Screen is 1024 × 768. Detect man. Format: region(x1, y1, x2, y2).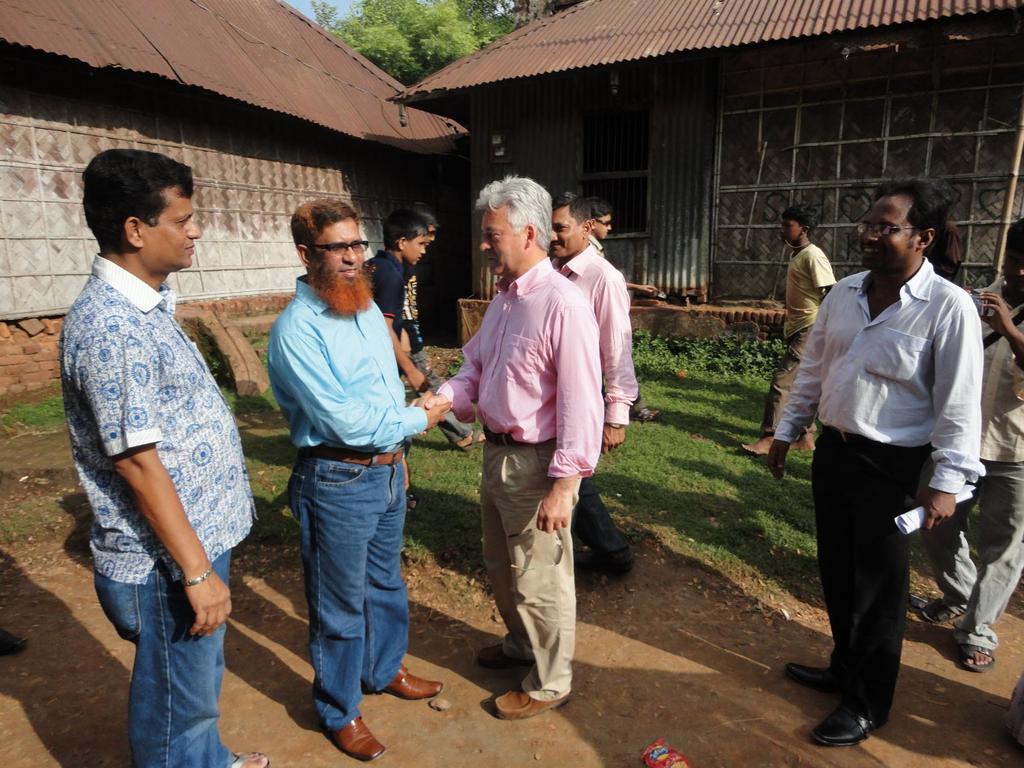
region(924, 218, 1023, 684).
